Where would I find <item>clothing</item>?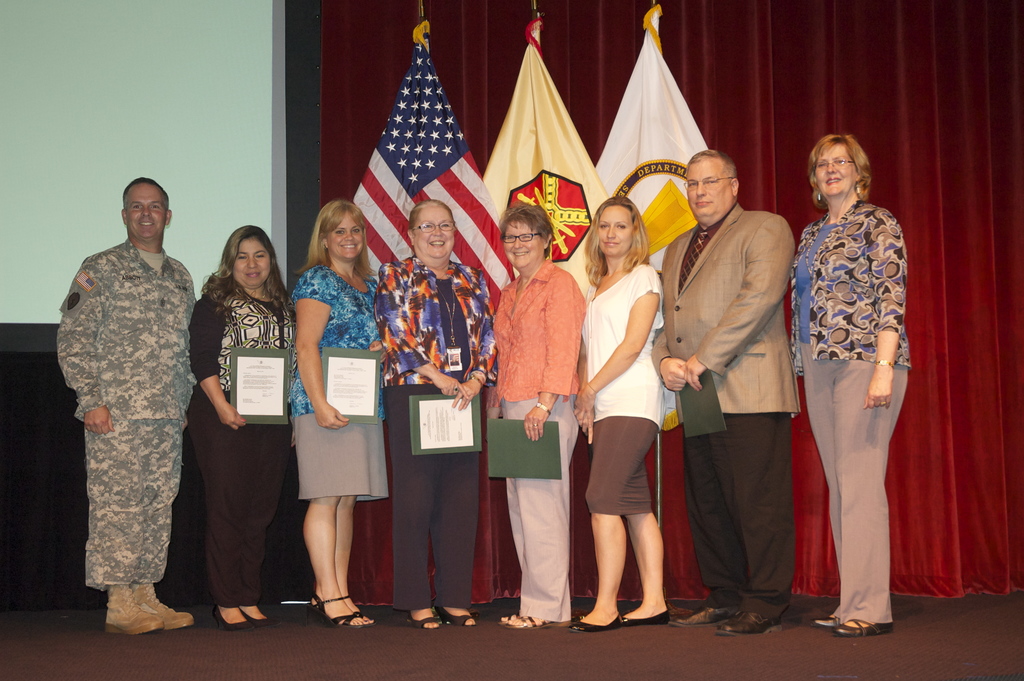
At <bbox>53, 233, 198, 584</bbox>.
